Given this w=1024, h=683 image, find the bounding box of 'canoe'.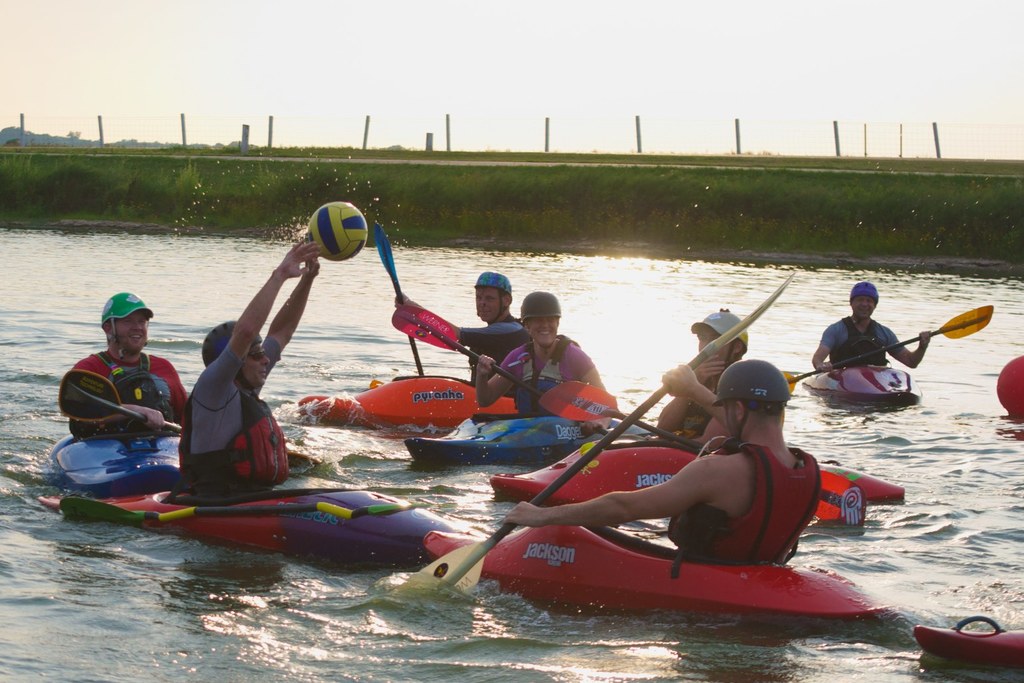
BBox(128, 474, 486, 579).
